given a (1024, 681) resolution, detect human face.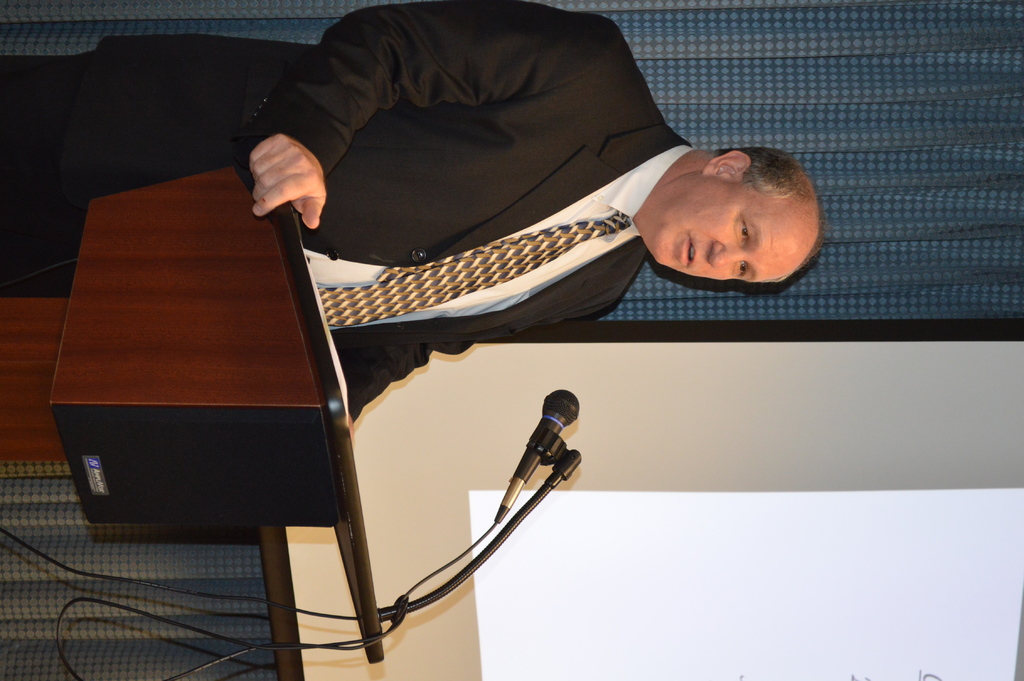
657/177/806/280.
